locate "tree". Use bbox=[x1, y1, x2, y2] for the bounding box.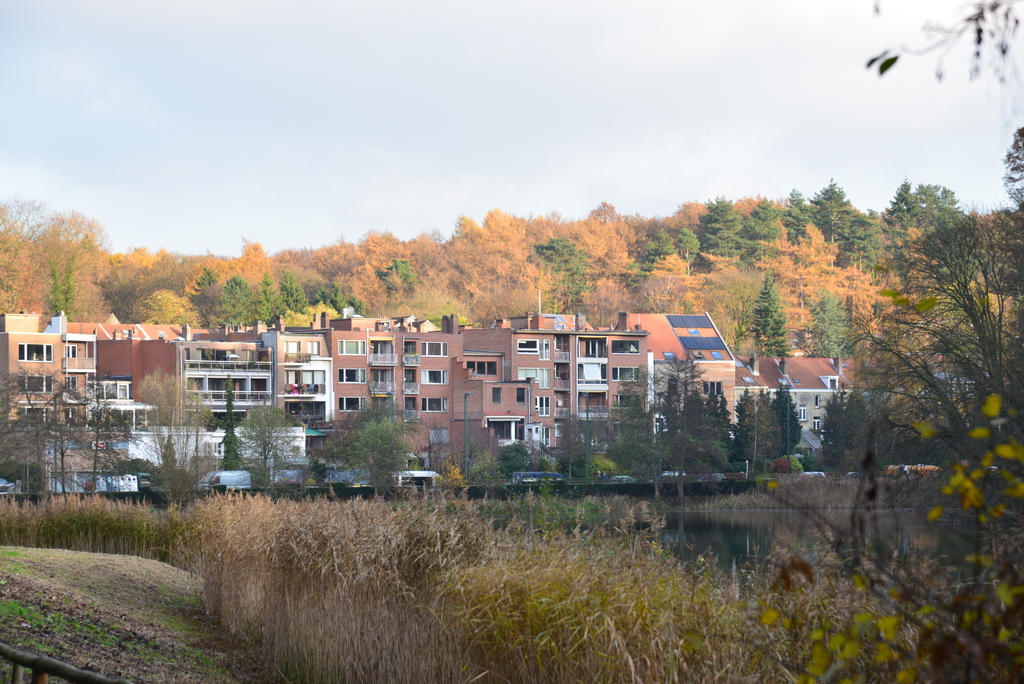
bbox=[237, 408, 302, 501].
